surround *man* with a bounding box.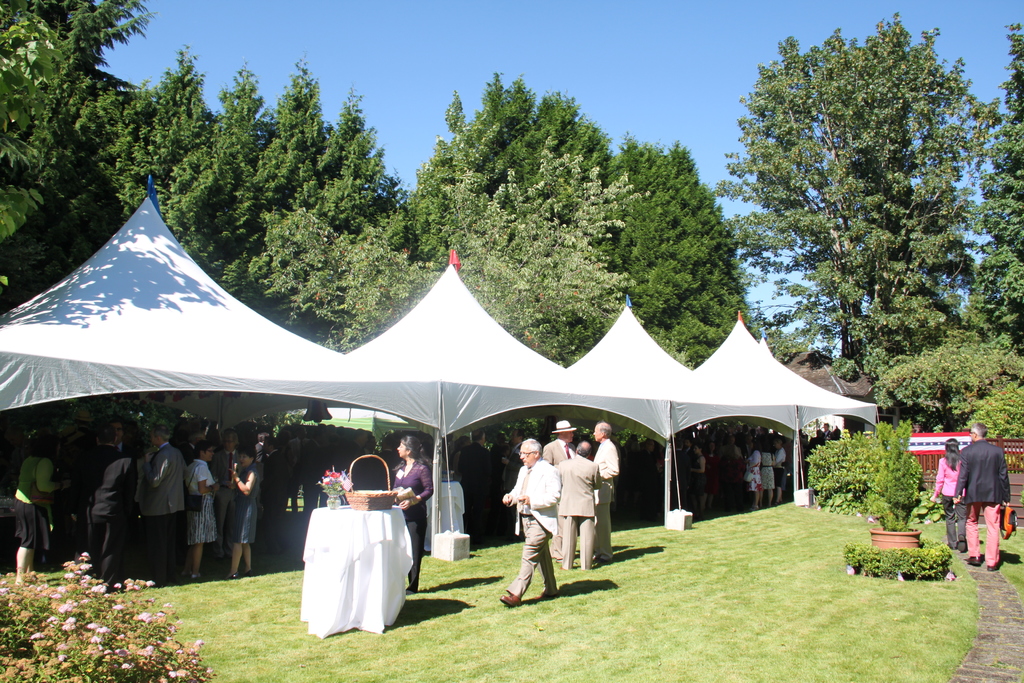
Rect(952, 422, 1011, 570).
